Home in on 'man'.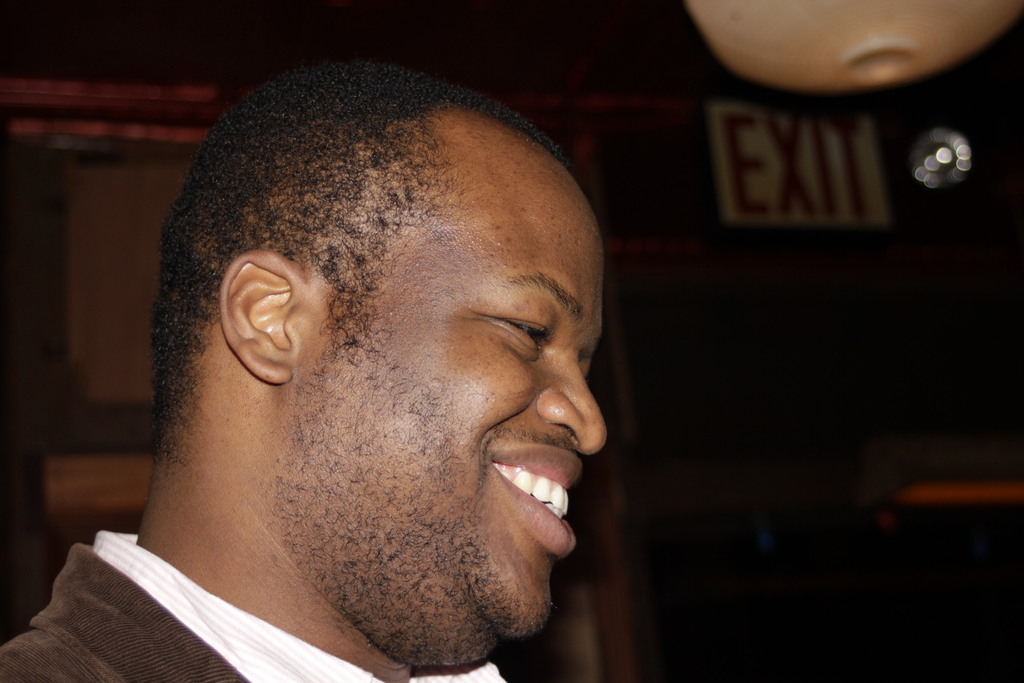
Homed in at <bbox>29, 39, 726, 682</bbox>.
